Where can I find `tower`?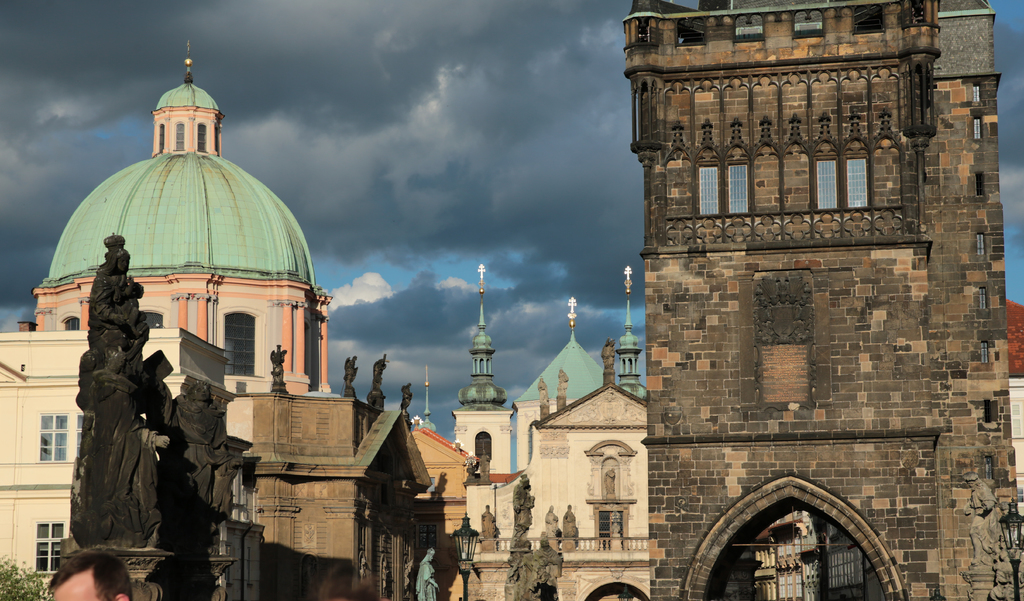
You can find it at detection(516, 267, 655, 598).
